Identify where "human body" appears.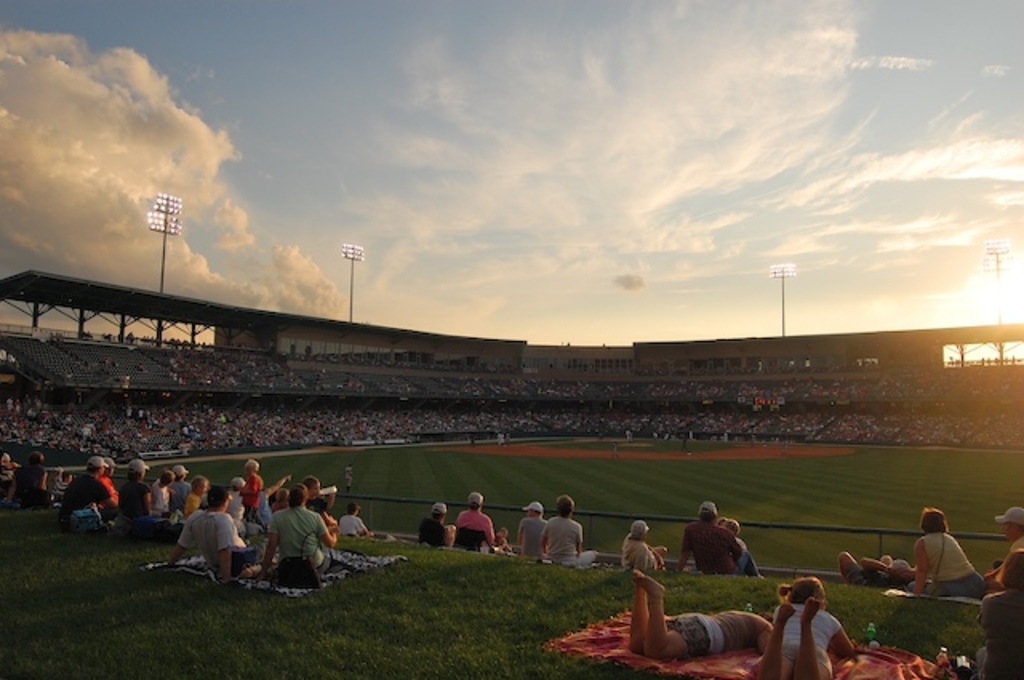
Appears at bbox=[834, 550, 920, 587].
